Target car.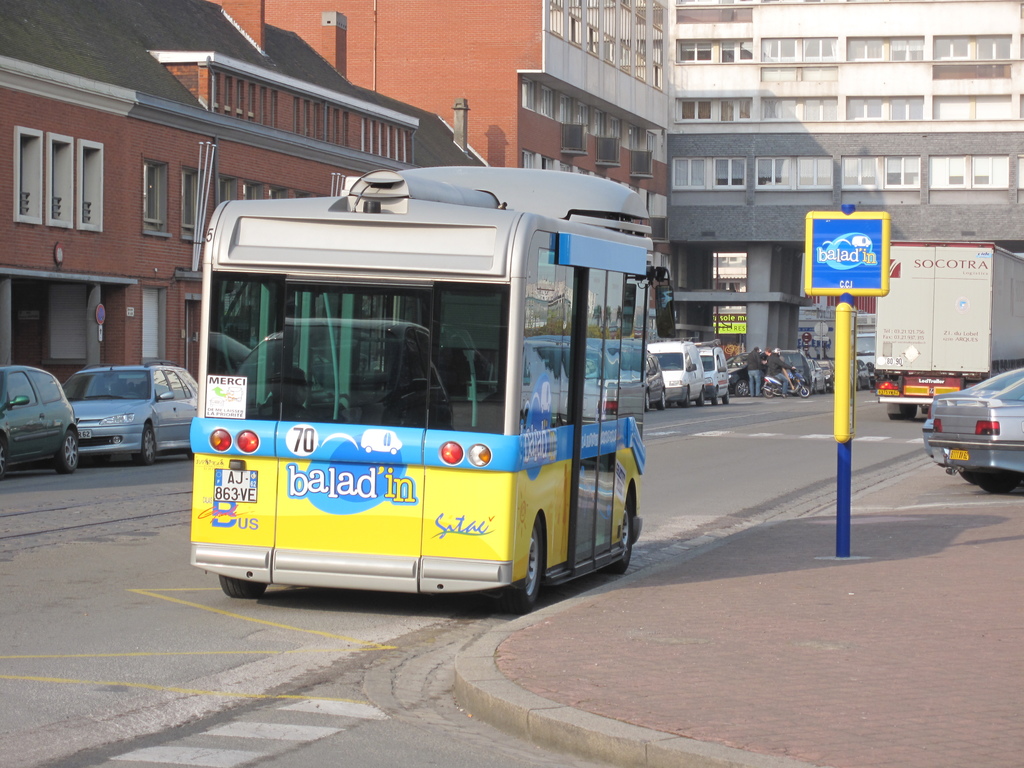
Target region: (64, 362, 202, 468).
